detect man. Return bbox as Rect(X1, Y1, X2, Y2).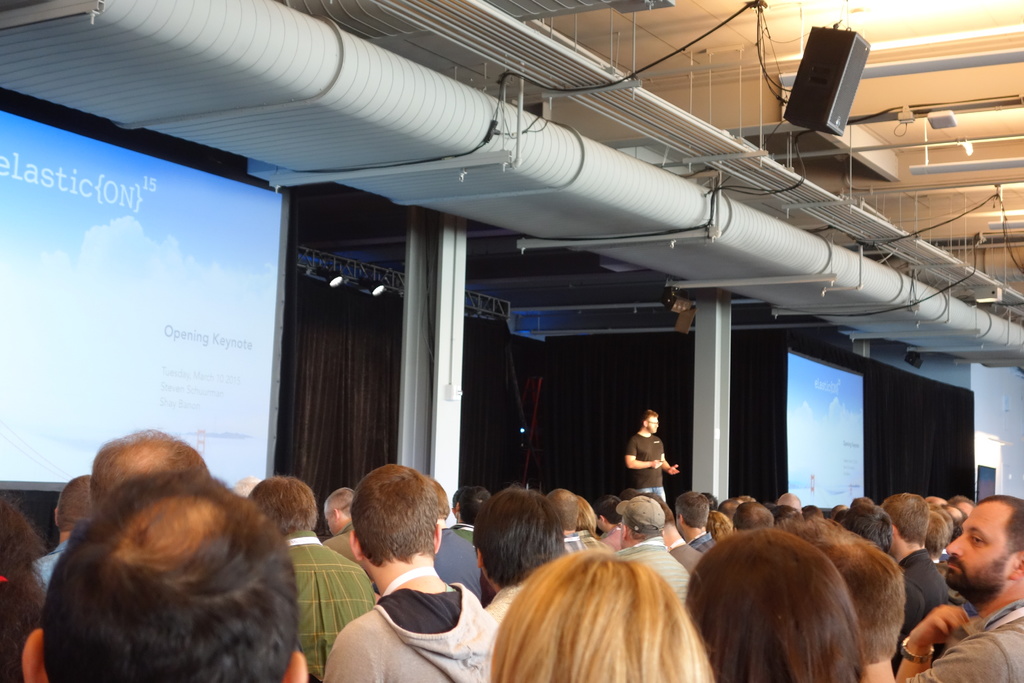
Rect(875, 492, 951, 661).
